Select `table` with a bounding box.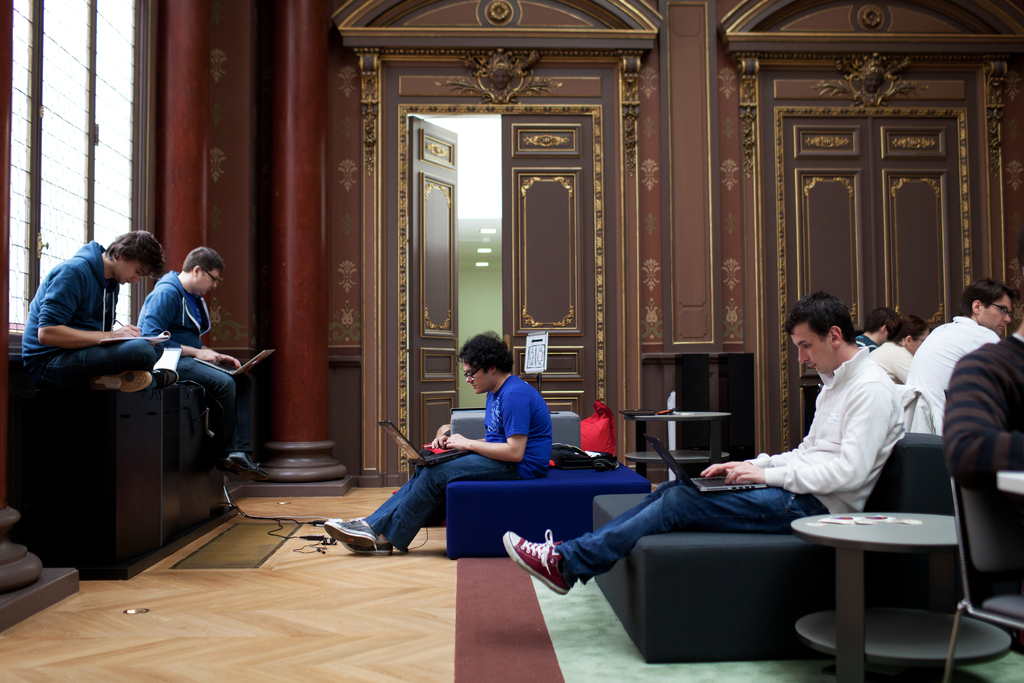
(left=796, top=486, right=974, bottom=664).
